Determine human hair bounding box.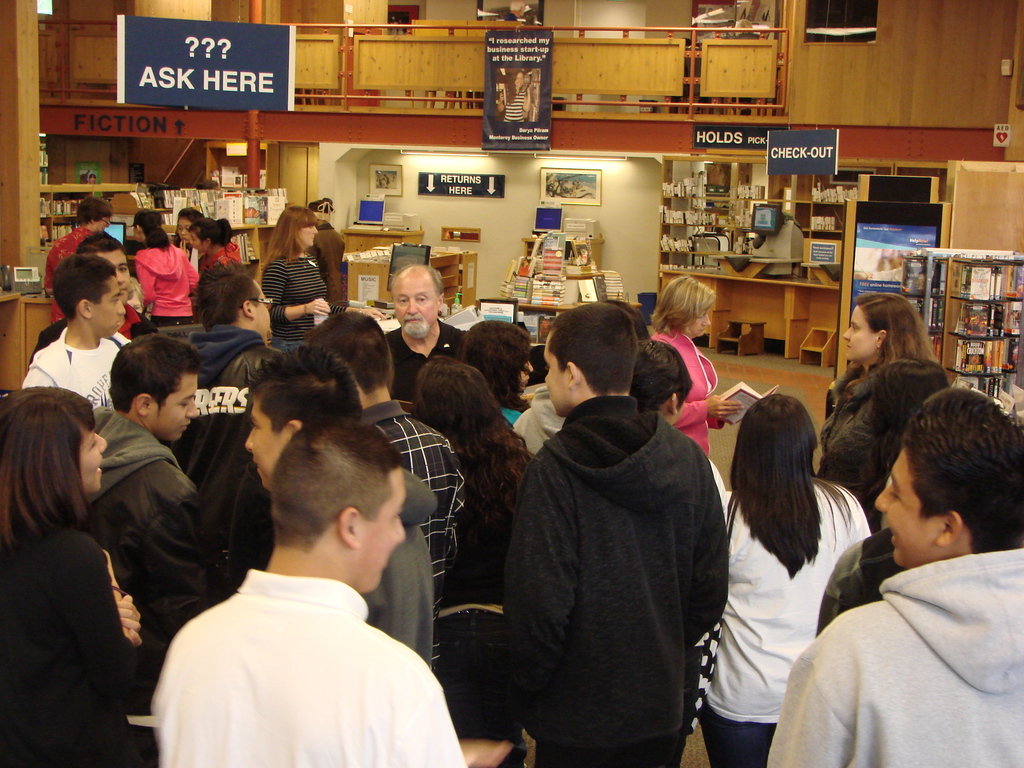
Determined: <region>72, 193, 111, 227</region>.
